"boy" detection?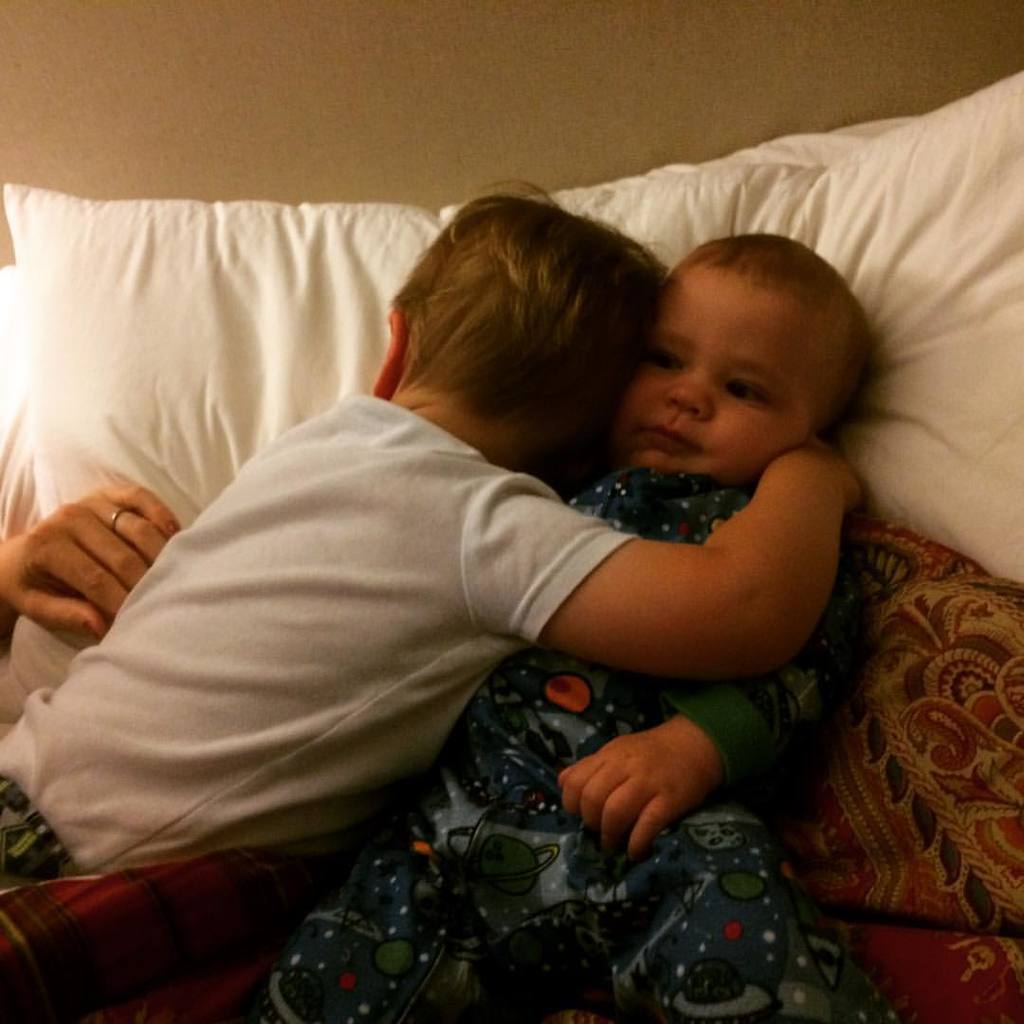
l=0, t=171, r=879, b=934
